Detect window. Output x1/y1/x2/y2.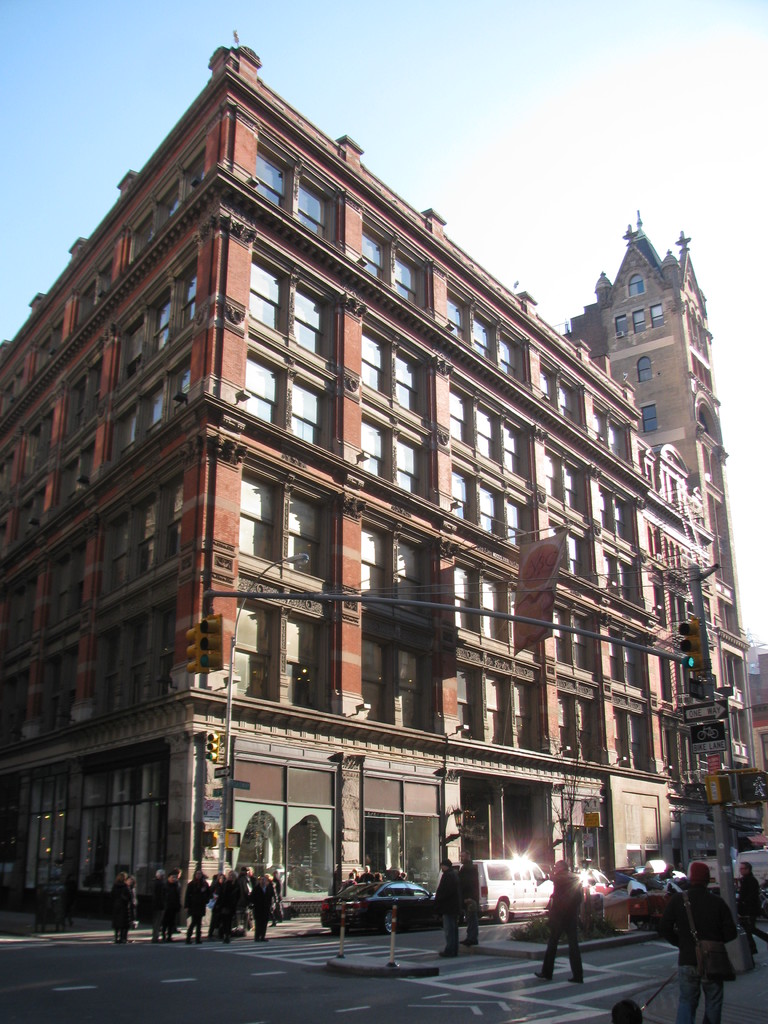
76/546/84/612.
